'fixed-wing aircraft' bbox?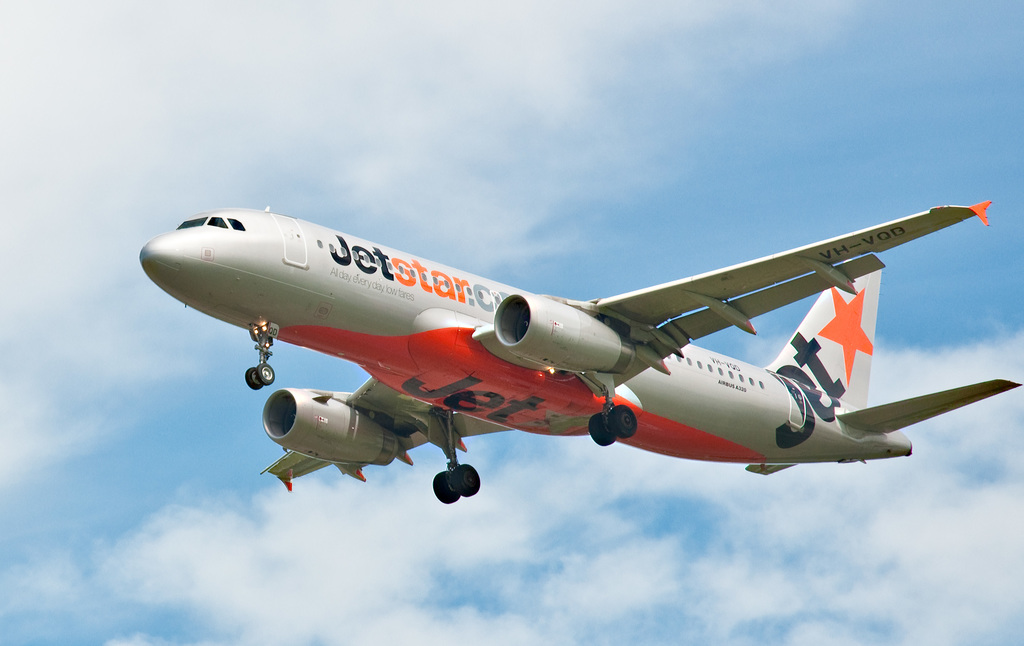
[130,181,1019,512]
